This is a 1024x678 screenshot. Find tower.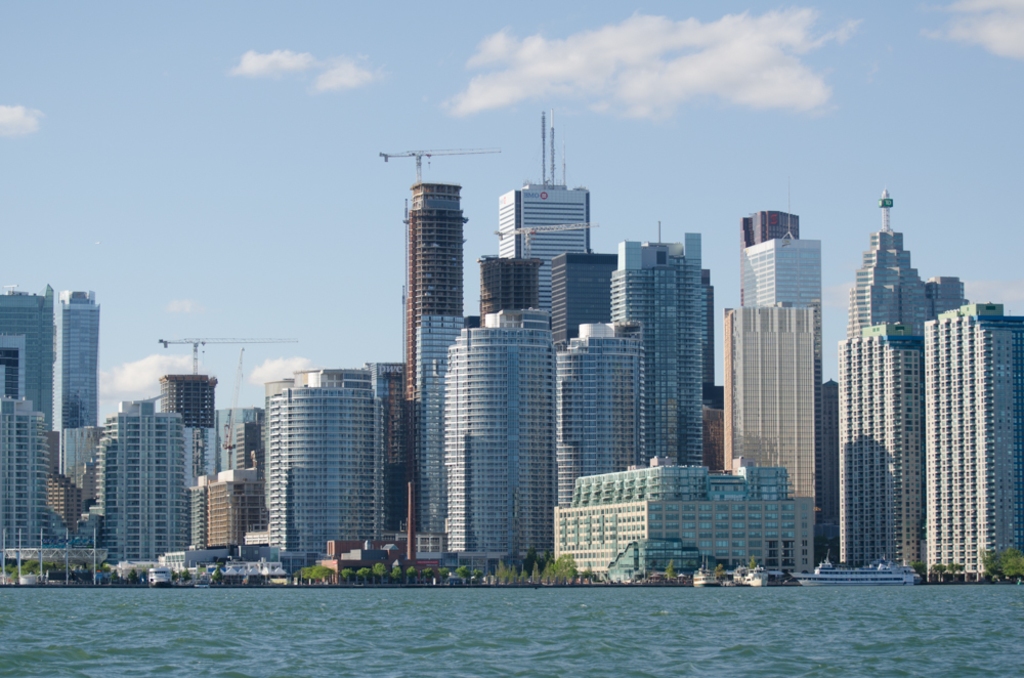
Bounding box: select_region(853, 196, 930, 336).
